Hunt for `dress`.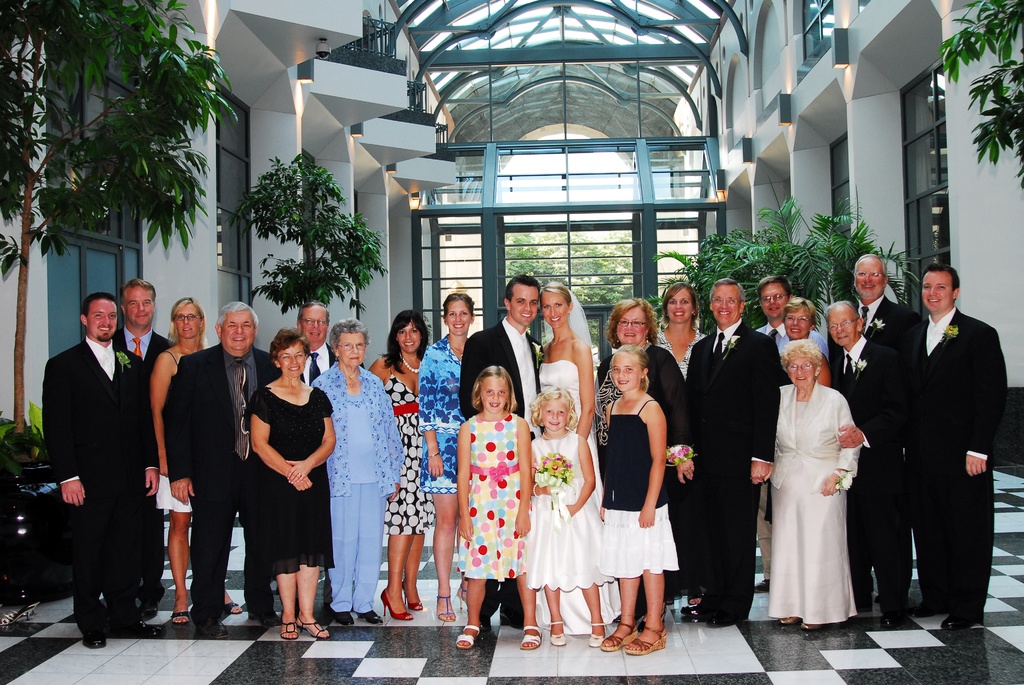
Hunted down at 457,413,531,584.
